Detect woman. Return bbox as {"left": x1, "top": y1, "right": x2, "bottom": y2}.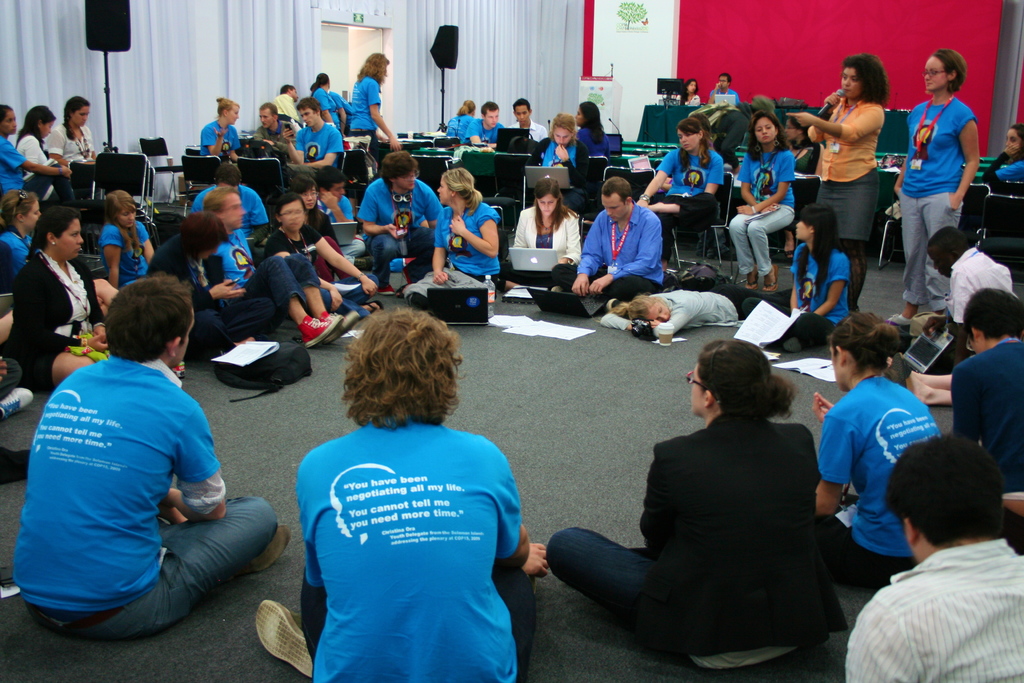
{"left": 569, "top": 321, "right": 848, "bottom": 667}.
